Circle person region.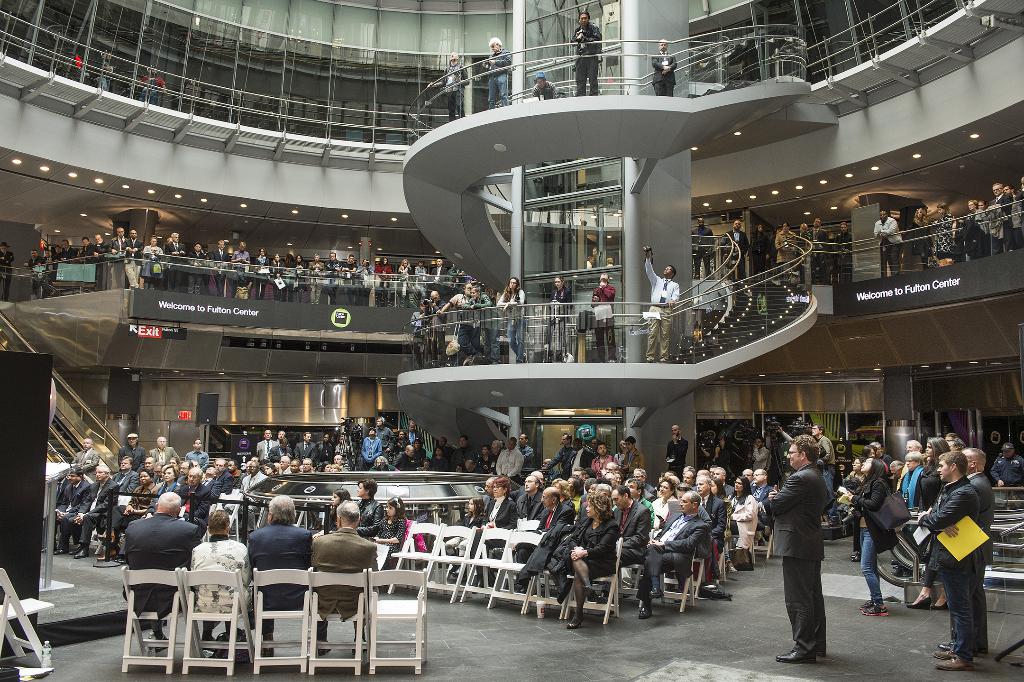
Region: (left=678, top=466, right=691, bottom=473).
